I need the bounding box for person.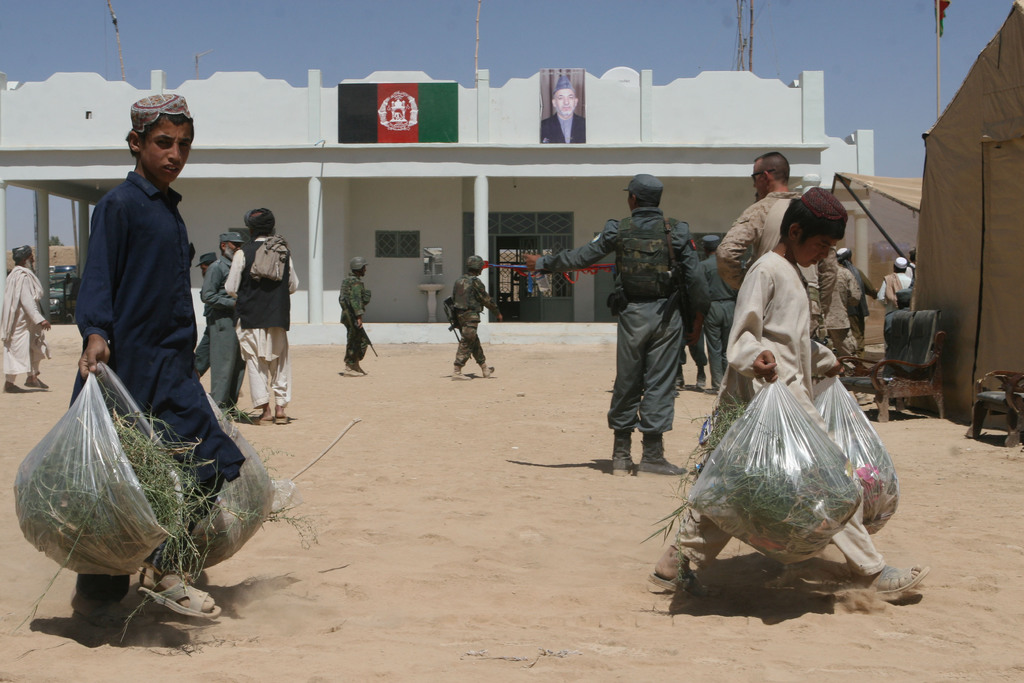
Here it is: region(450, 254, 504, 378).
